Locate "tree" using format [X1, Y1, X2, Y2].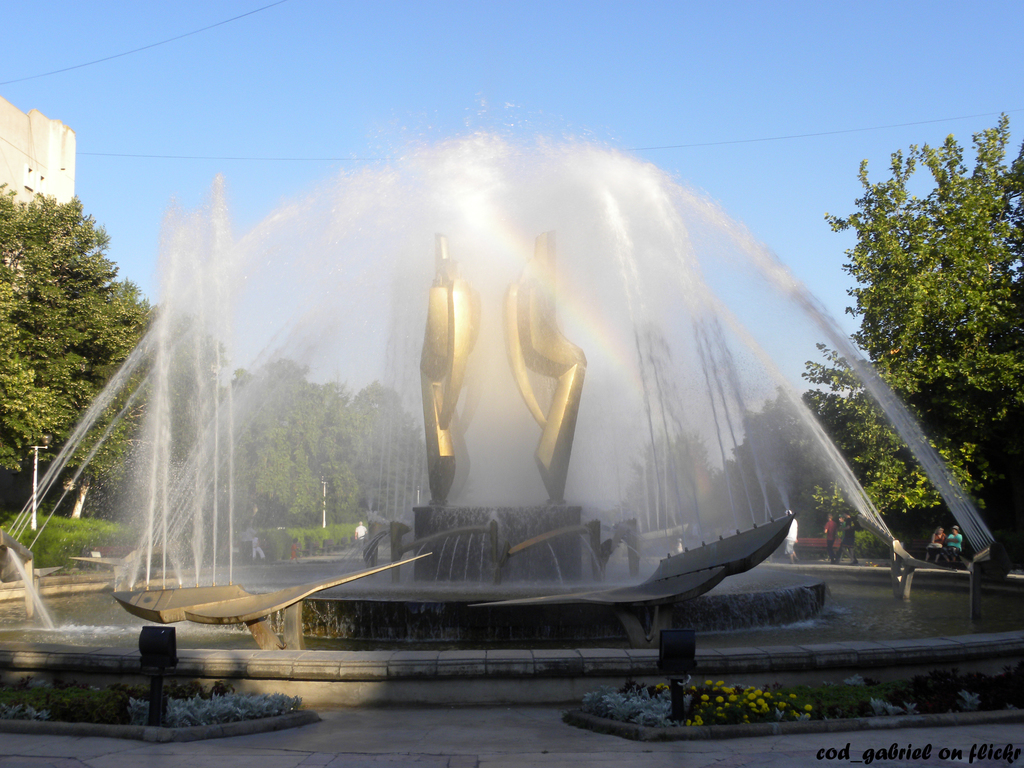
[703, 379, 833, 556].
